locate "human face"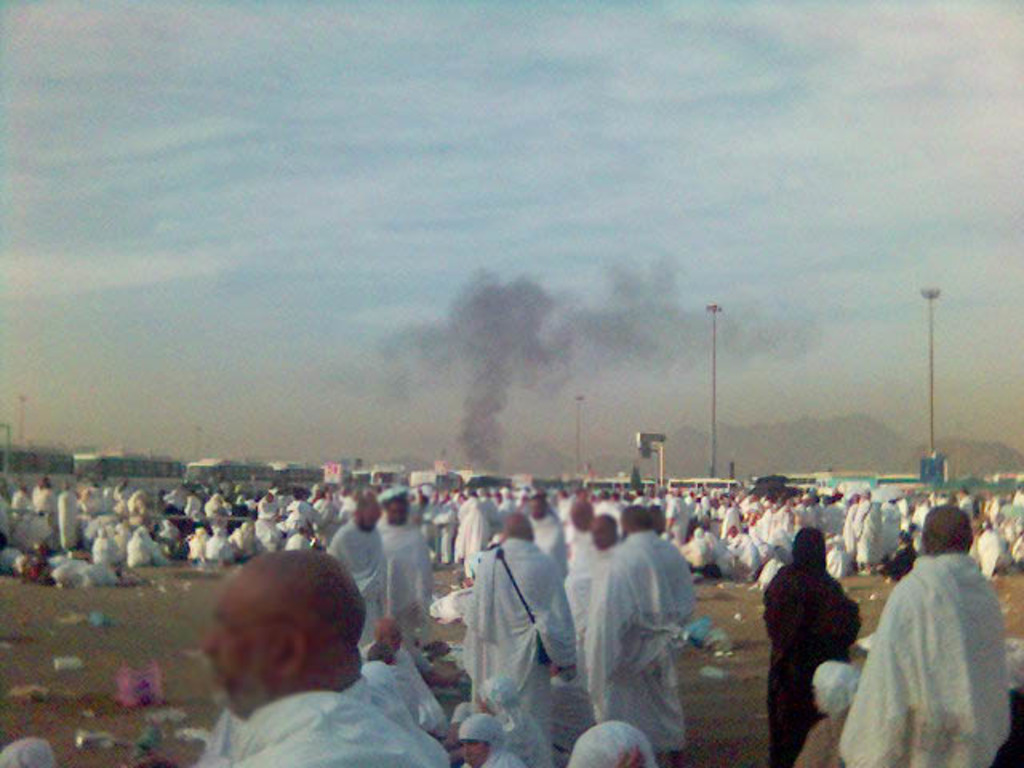
BBox(362, 499, 376, 530)
